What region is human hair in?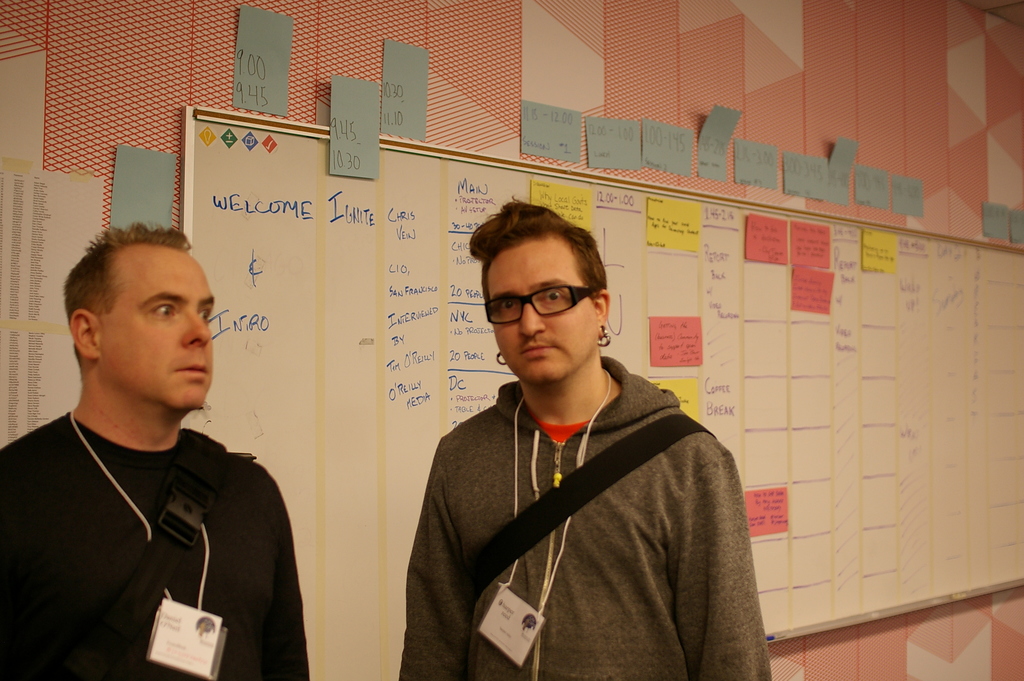
box(465, 193, 612, 322).
